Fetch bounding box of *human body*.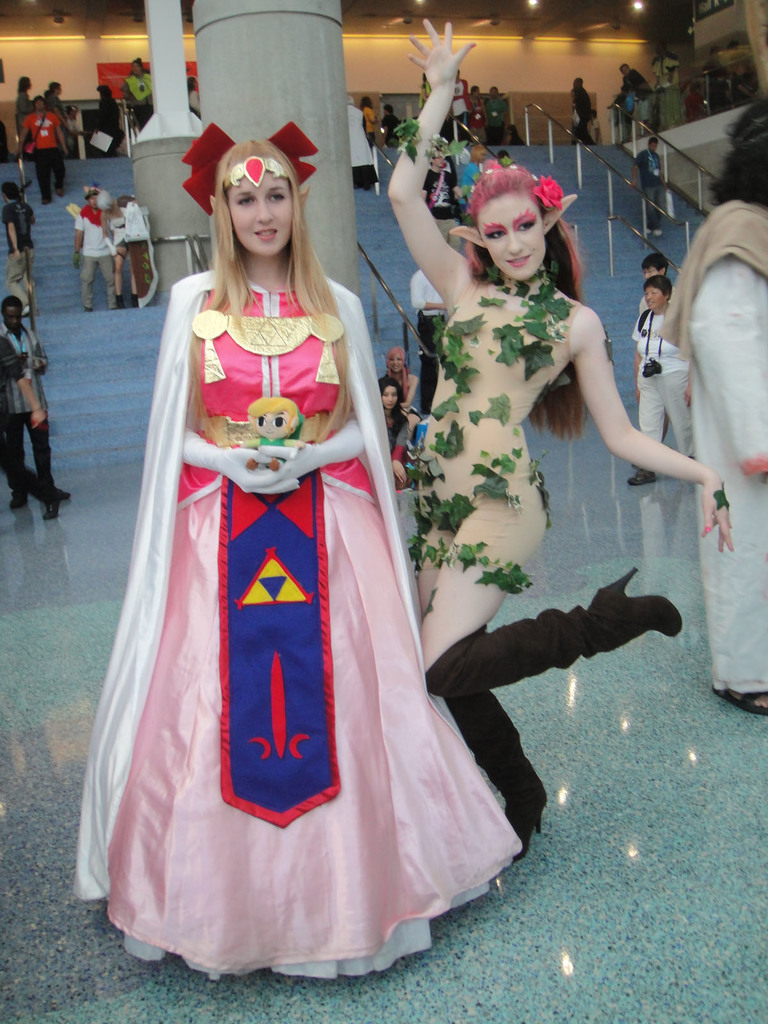
Bbox: crop(74, 137, 516, 979).
